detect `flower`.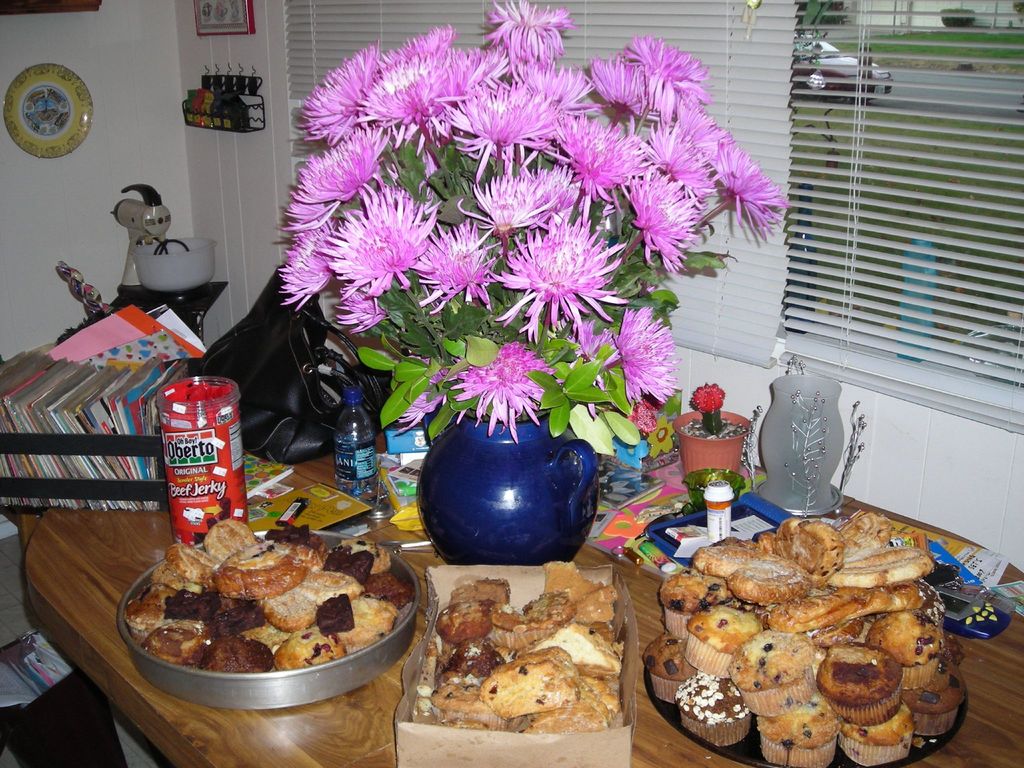
Detected at x1=508 y1=61 x2=596 y2=104.
